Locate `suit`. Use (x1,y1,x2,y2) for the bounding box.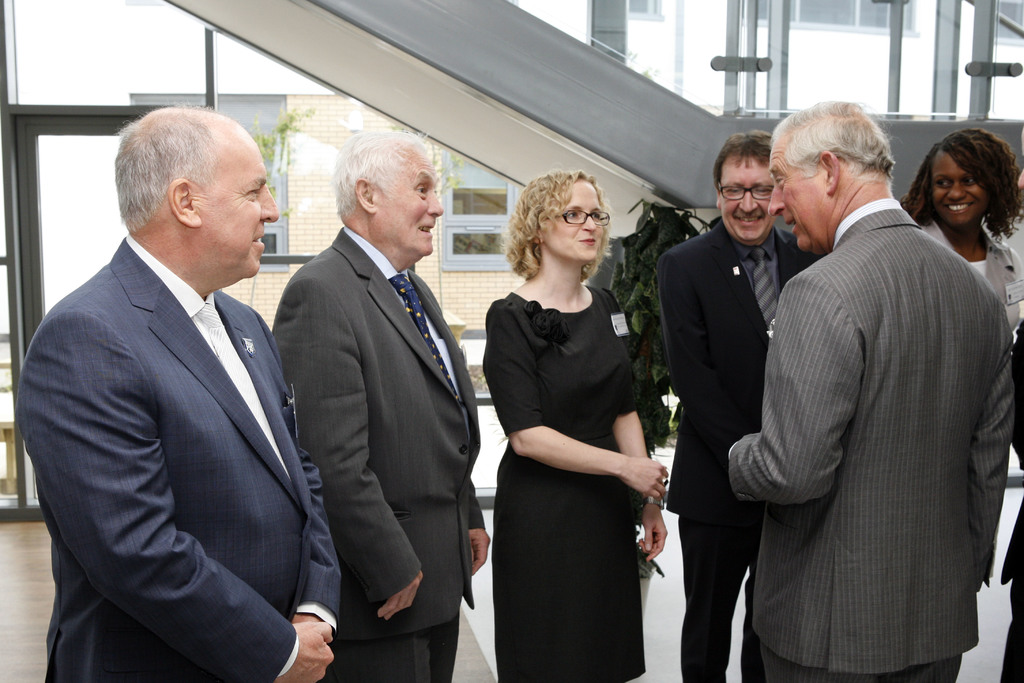
(726,197,1017,682).
